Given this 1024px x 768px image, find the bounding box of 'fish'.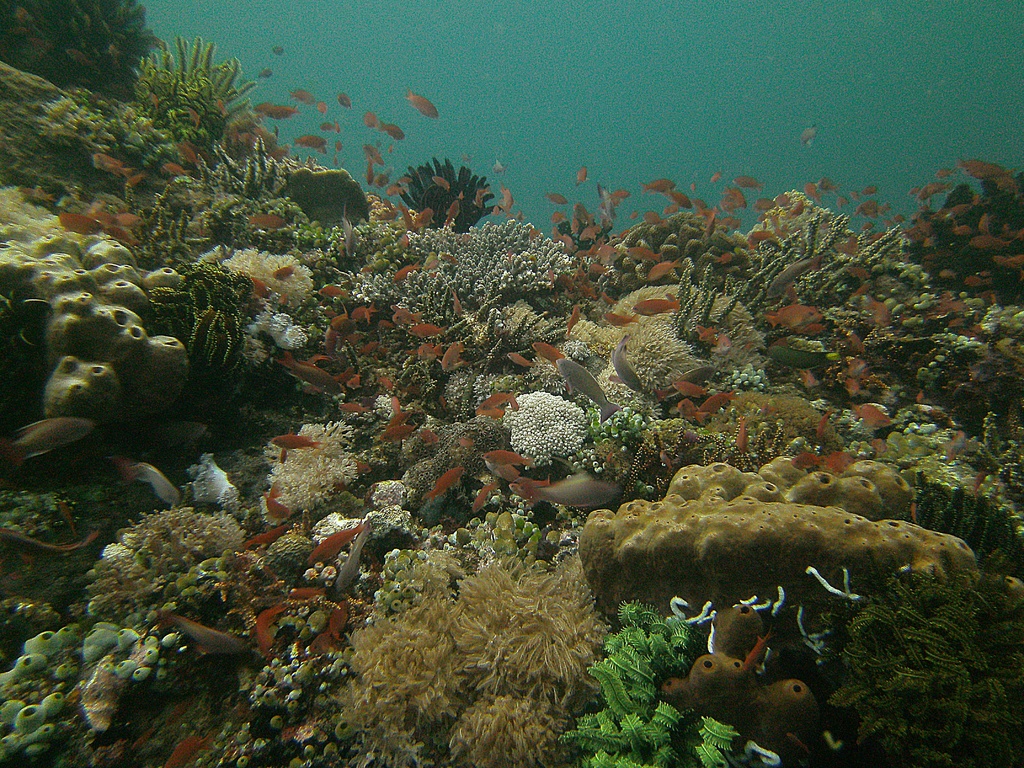
x1=287, y1=134, x2=321, y2=152.
